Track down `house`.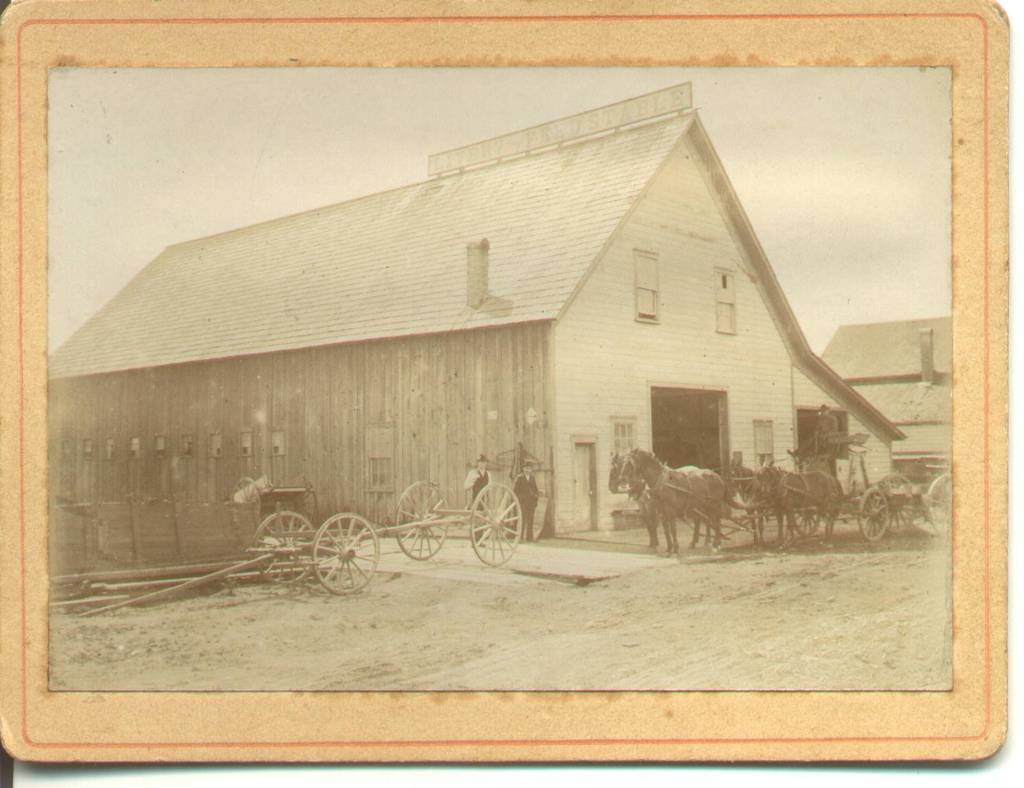
Tracked to crop(59, 98, 993, 554).
